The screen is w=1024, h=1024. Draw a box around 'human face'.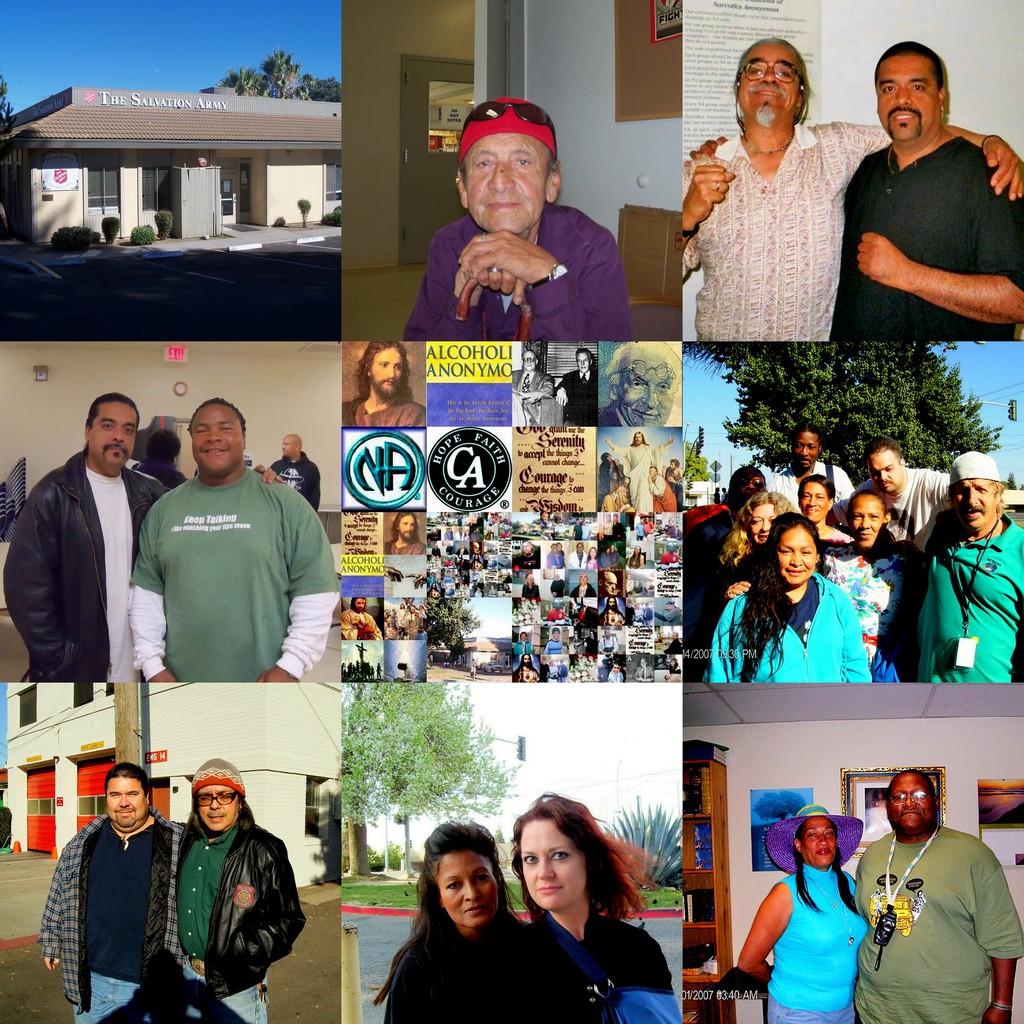
bbox=[524, 342, 541, 377].
